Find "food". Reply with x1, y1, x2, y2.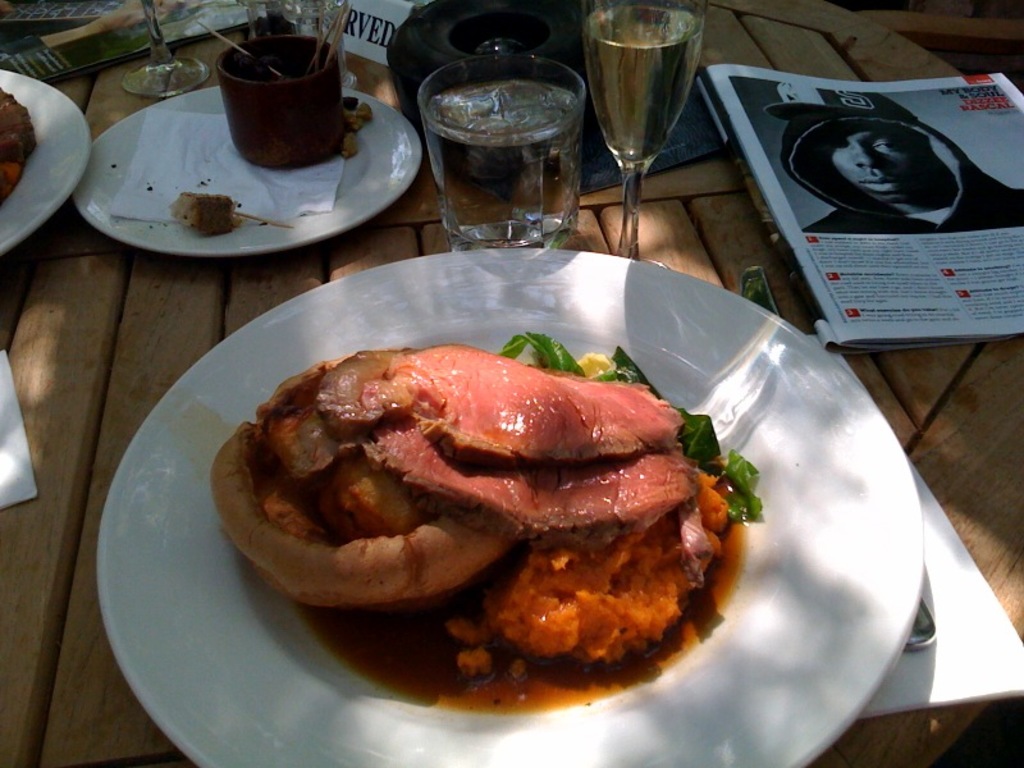
0, 79, 36, 207.
